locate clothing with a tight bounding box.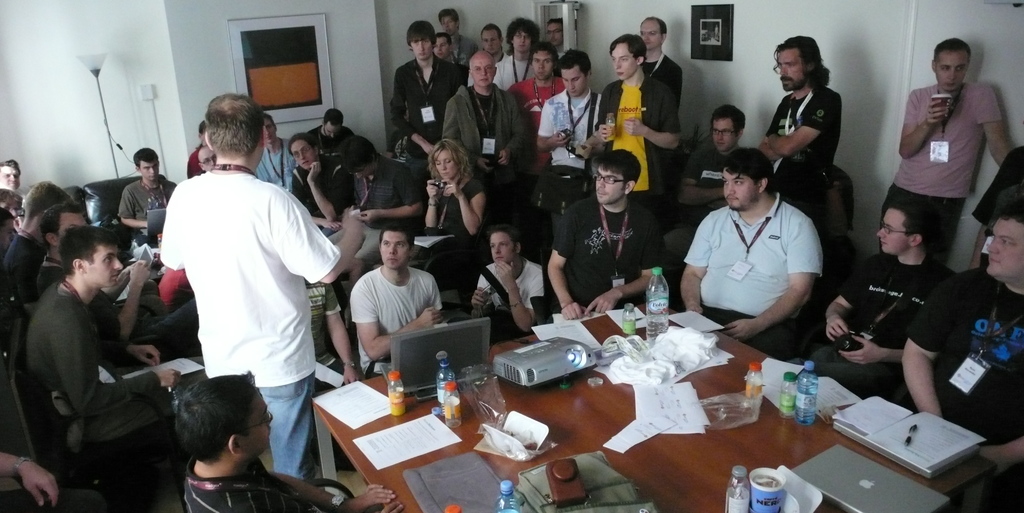
x1=385 y1=54 x2=458 y2=151.
